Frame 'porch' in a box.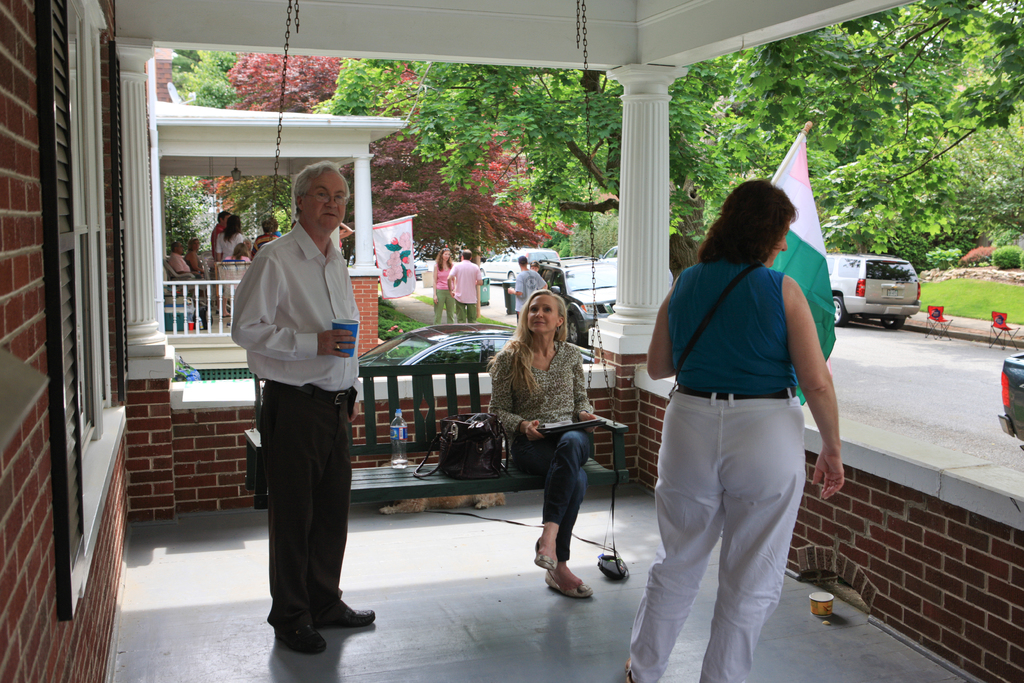
<region>160, 260, 383, 340</region>.
